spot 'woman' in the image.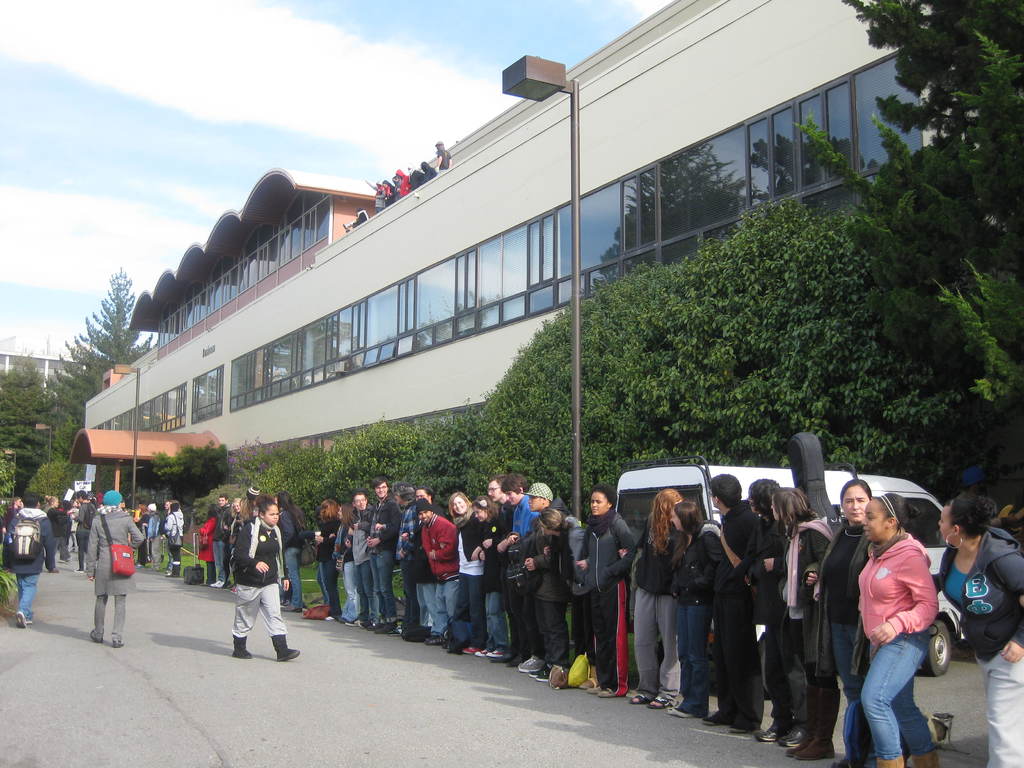
'woman' found at detection(813, 474, 900, 756).
